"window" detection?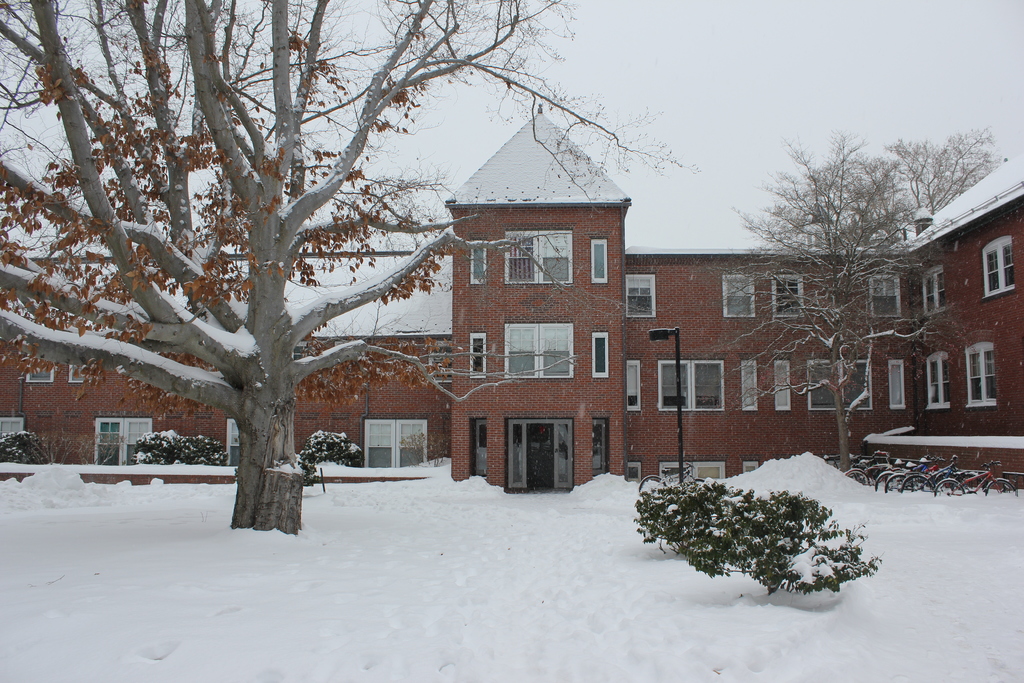
[95, 418, 150, 461]
